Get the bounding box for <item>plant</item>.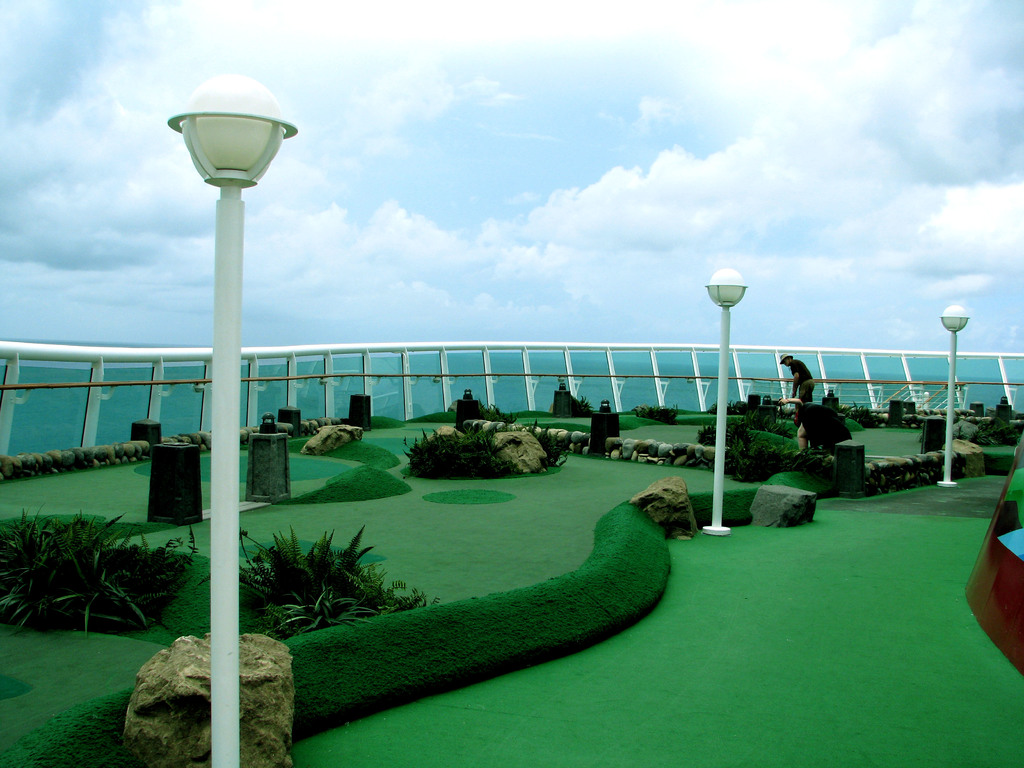
crop(771, 419, 795, 438).
